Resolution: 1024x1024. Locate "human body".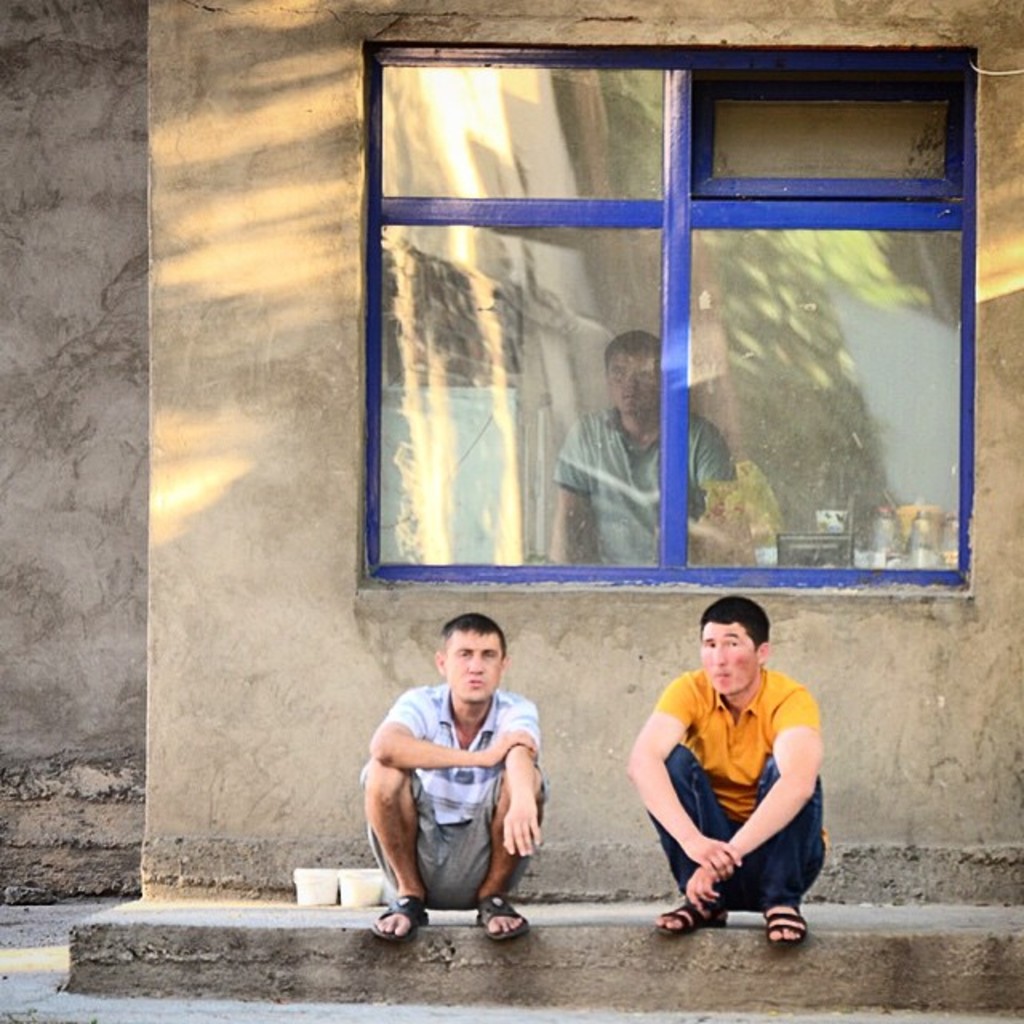
357:610:555:942.
